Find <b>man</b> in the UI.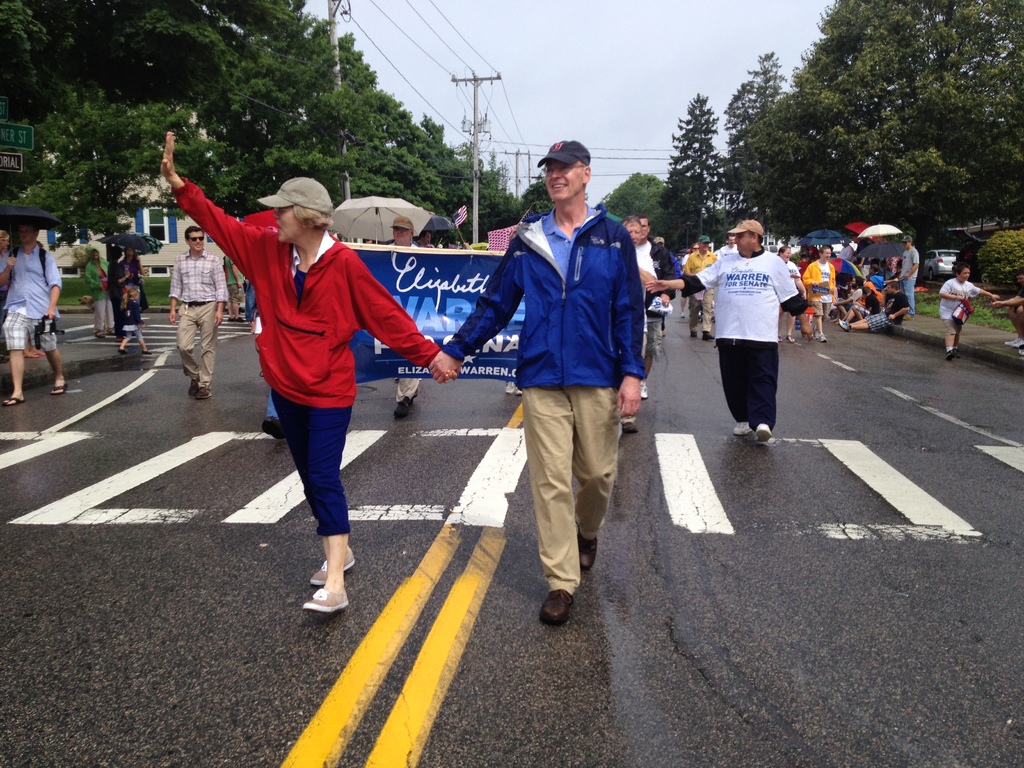
UI element at {"x1": 419, "y1": 230, "x2": 434, "y2": 249}.
